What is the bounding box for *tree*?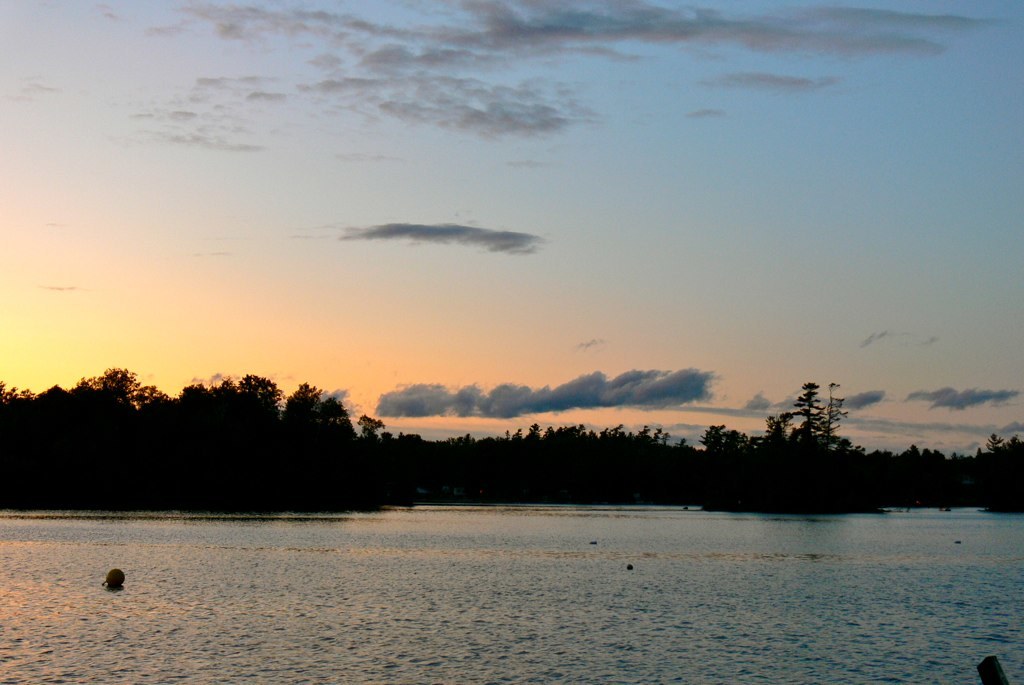
[left=182, top=377, right=209, bottom=456].
